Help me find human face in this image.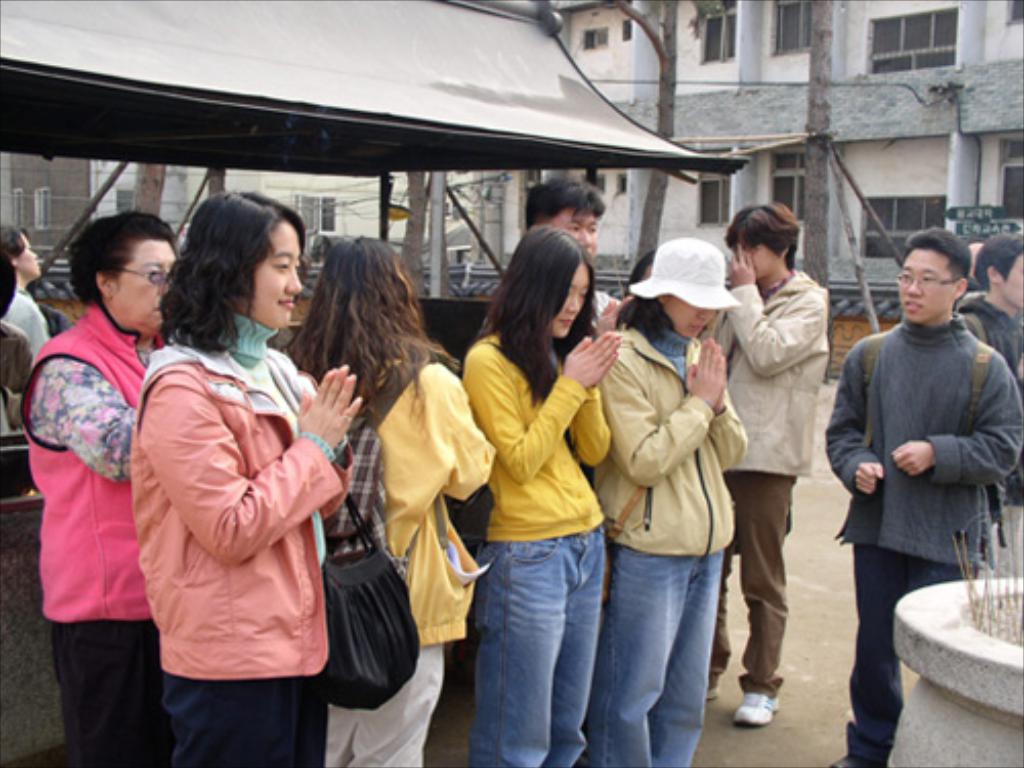
Found it: bbox=[897, 254, 950, 322].
